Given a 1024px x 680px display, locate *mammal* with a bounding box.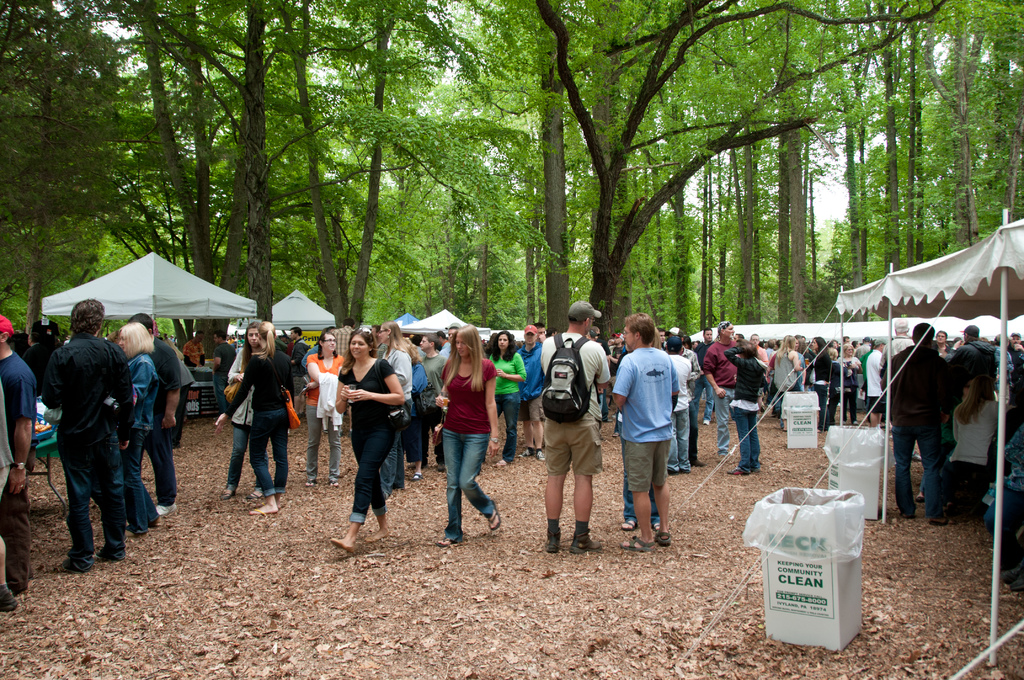
Located: box(118, 323, 159, 536).
